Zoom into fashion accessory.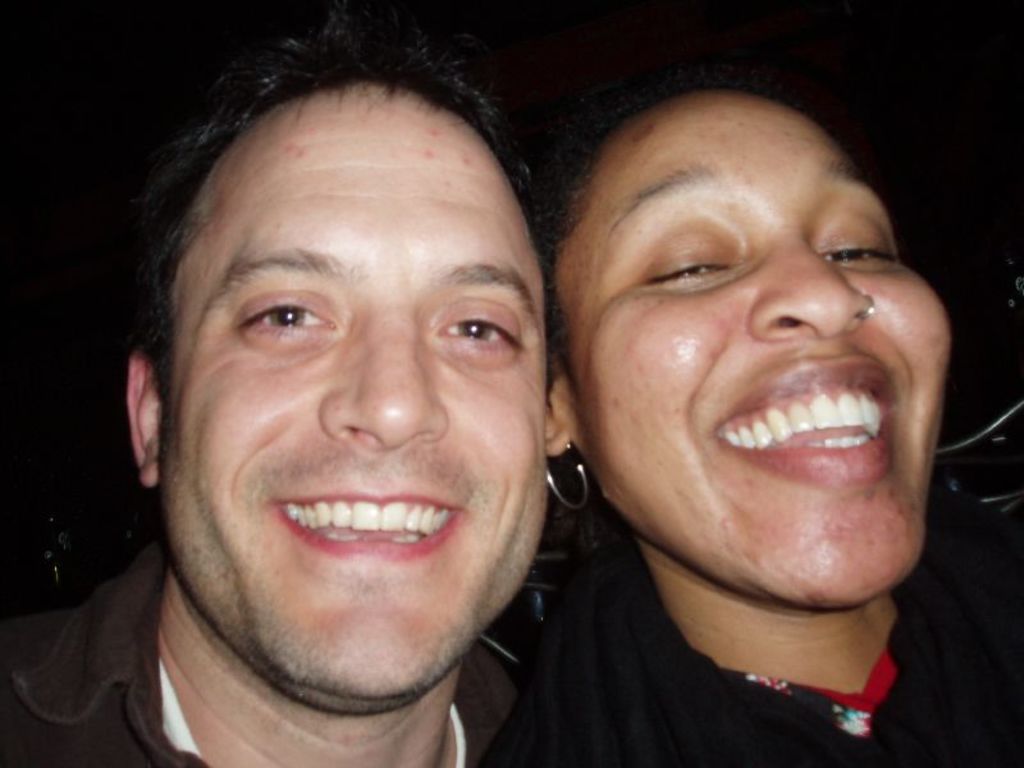
Zoom target: box=[544, 444, 589, 512].
